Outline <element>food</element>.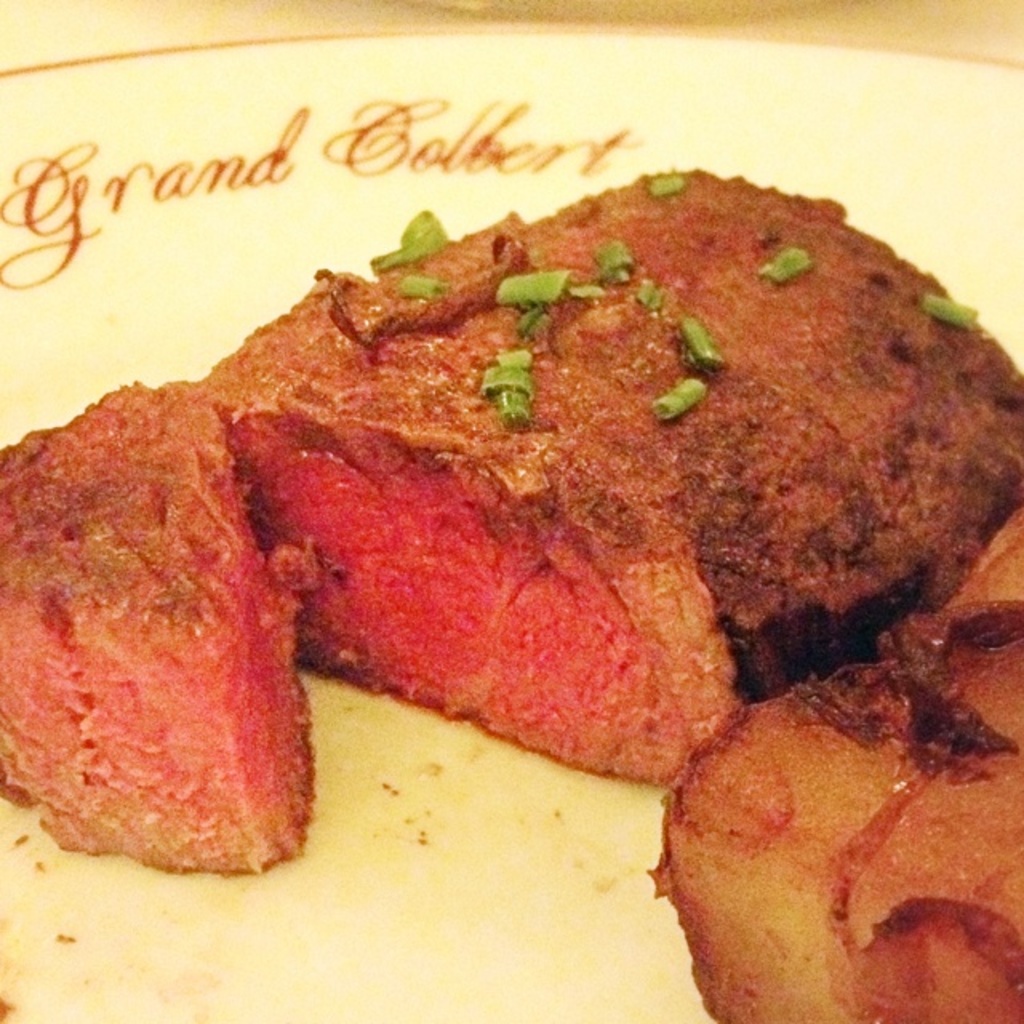
Outline: bbox(642, 502, 1022, 1022).
